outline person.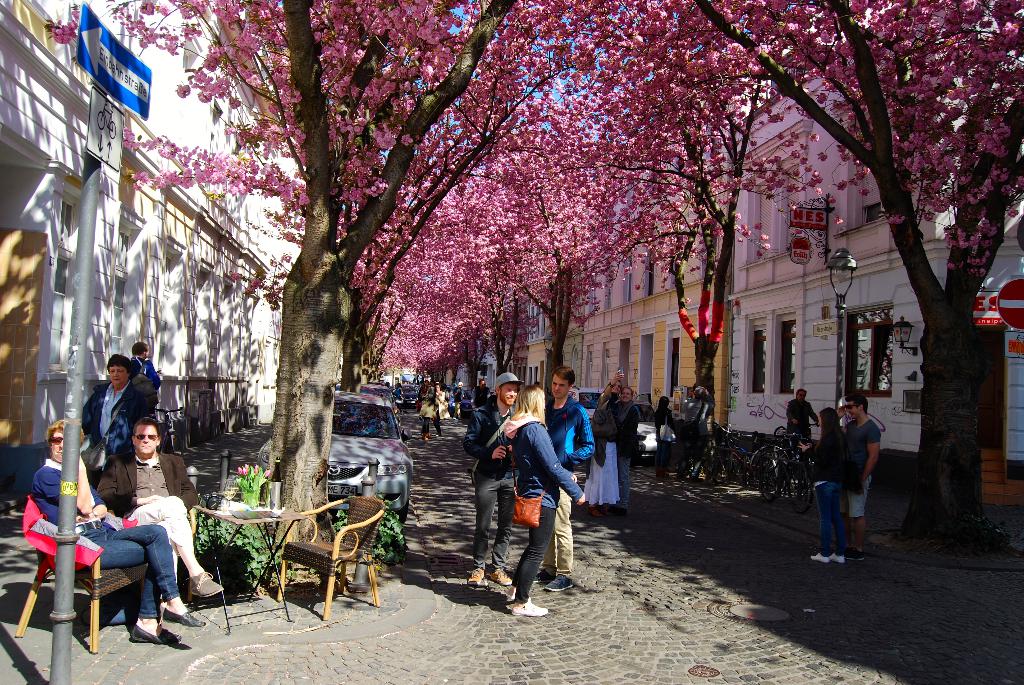
Outline: 795,405,847,562.
